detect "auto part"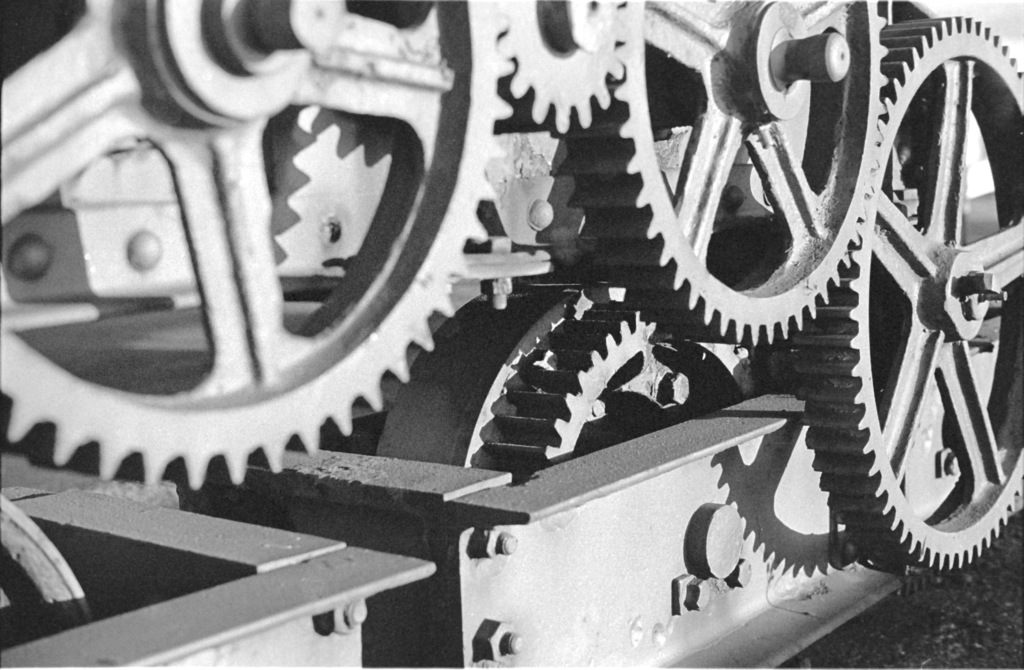
Rect(247, 460, 924, 669)
